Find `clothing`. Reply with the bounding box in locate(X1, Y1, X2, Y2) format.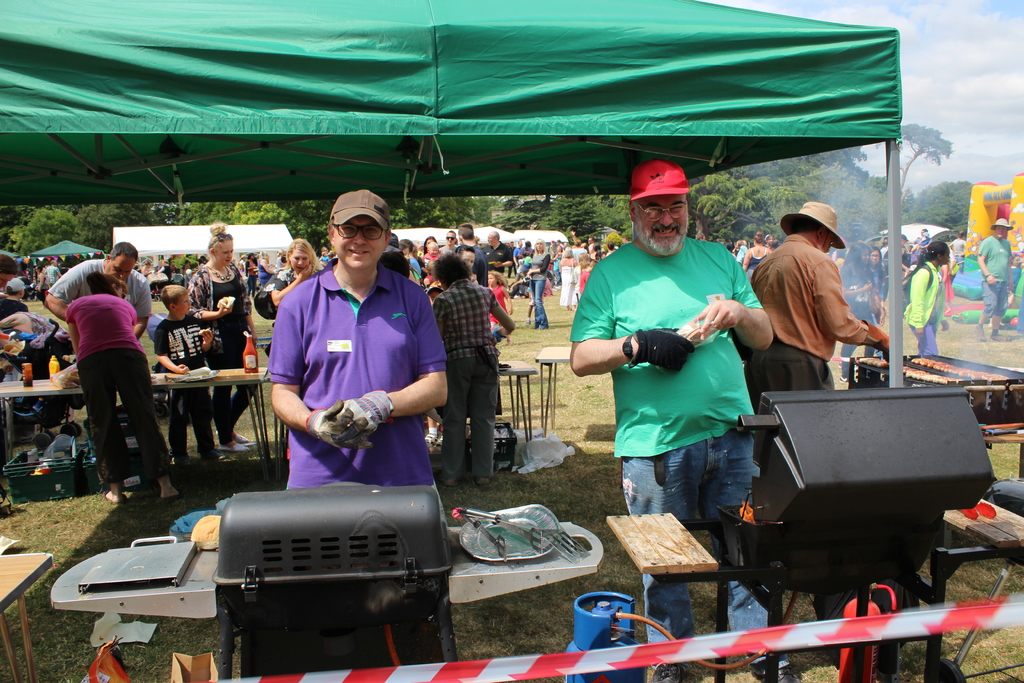
locate(979, 236, 1012, 289).
